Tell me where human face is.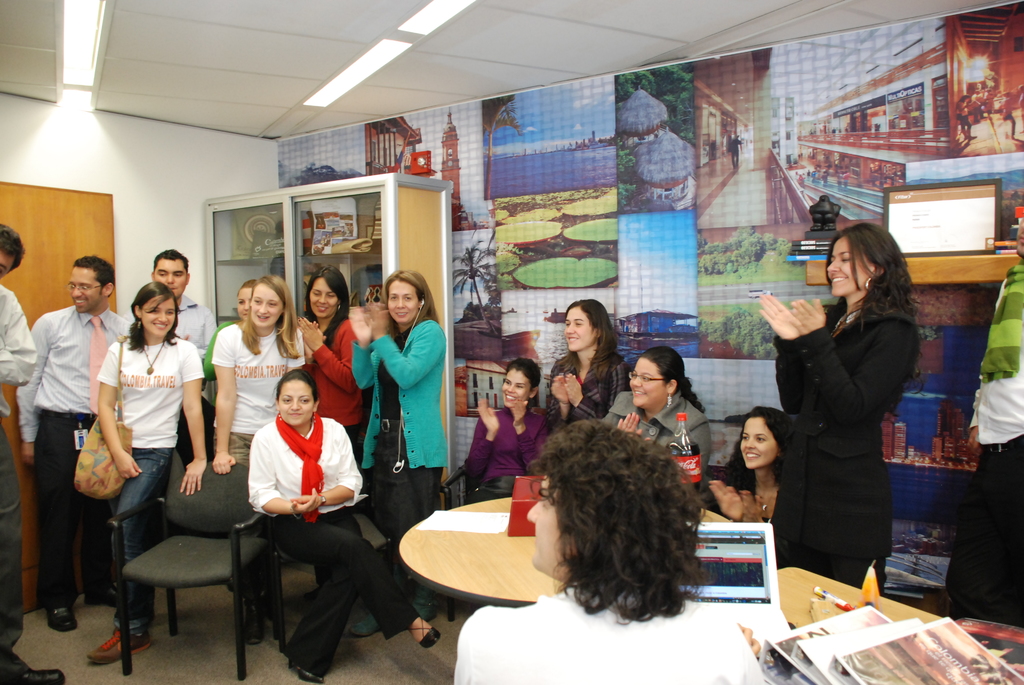
human face is at left=307, top=274, right=343, bottom=321.
